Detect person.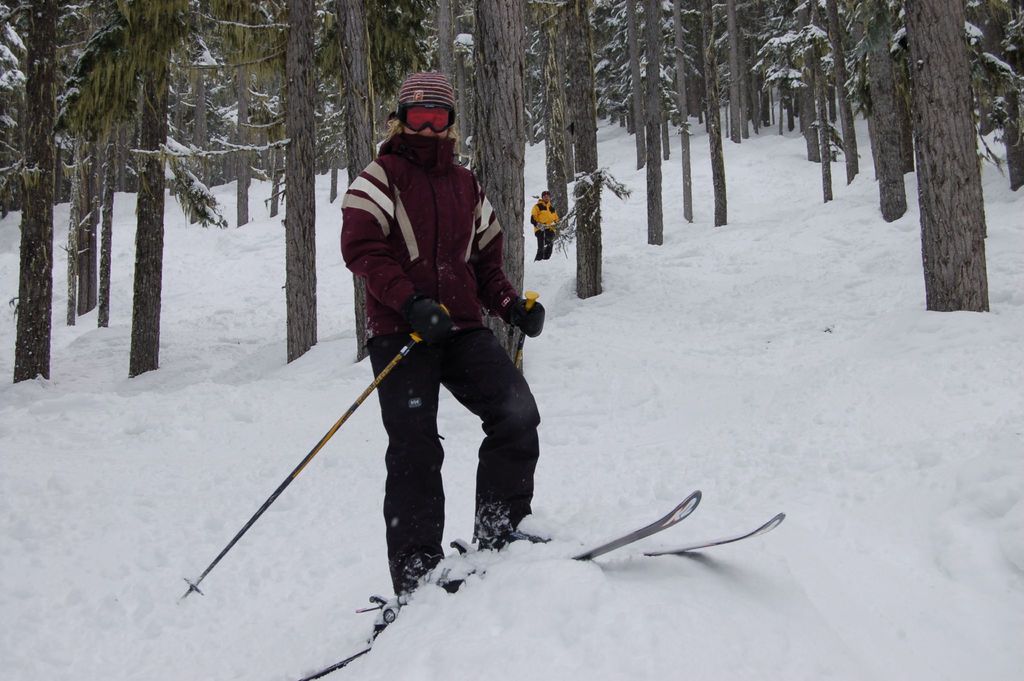
Detected at box=[527, 187, 561, 261].
